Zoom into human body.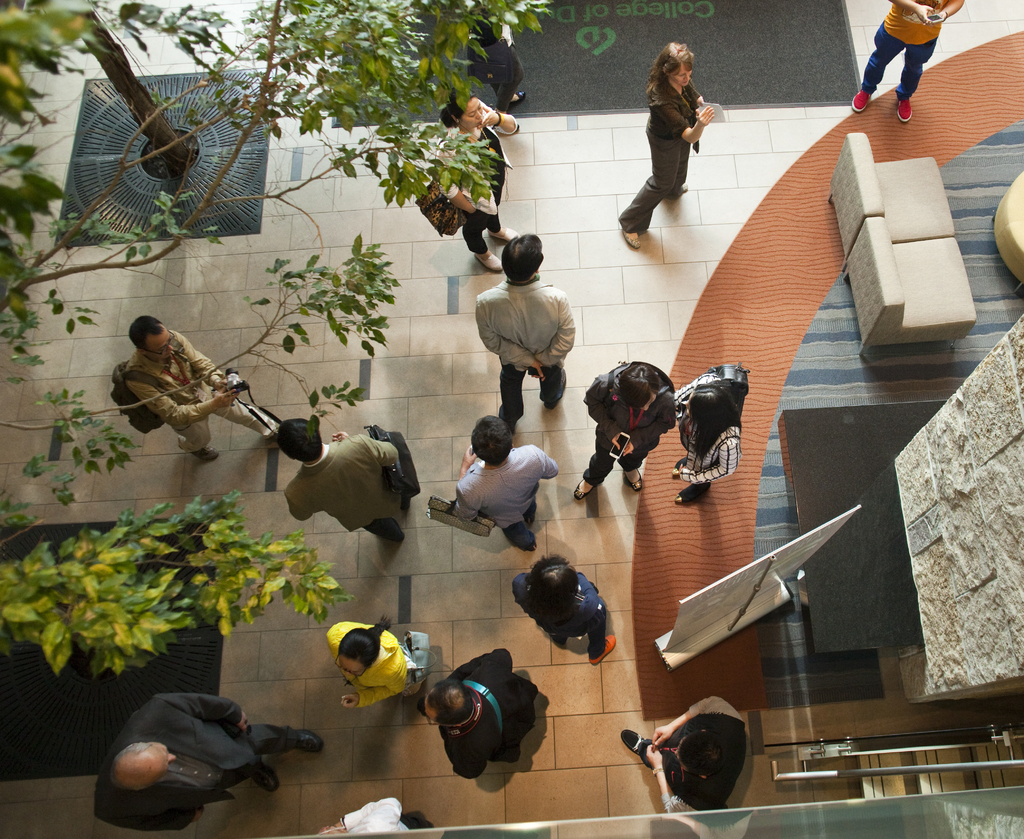
Zoom target: 678, 363, 739, 507.
